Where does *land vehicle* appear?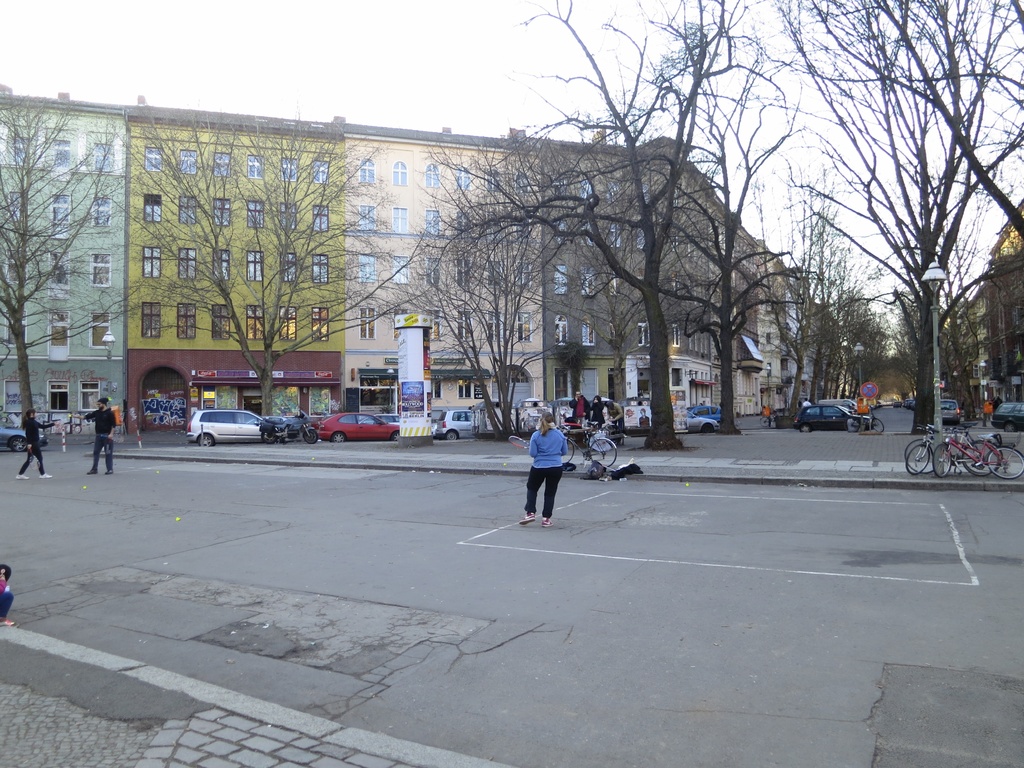
Appears at detection(186, 408, 275, 449).
